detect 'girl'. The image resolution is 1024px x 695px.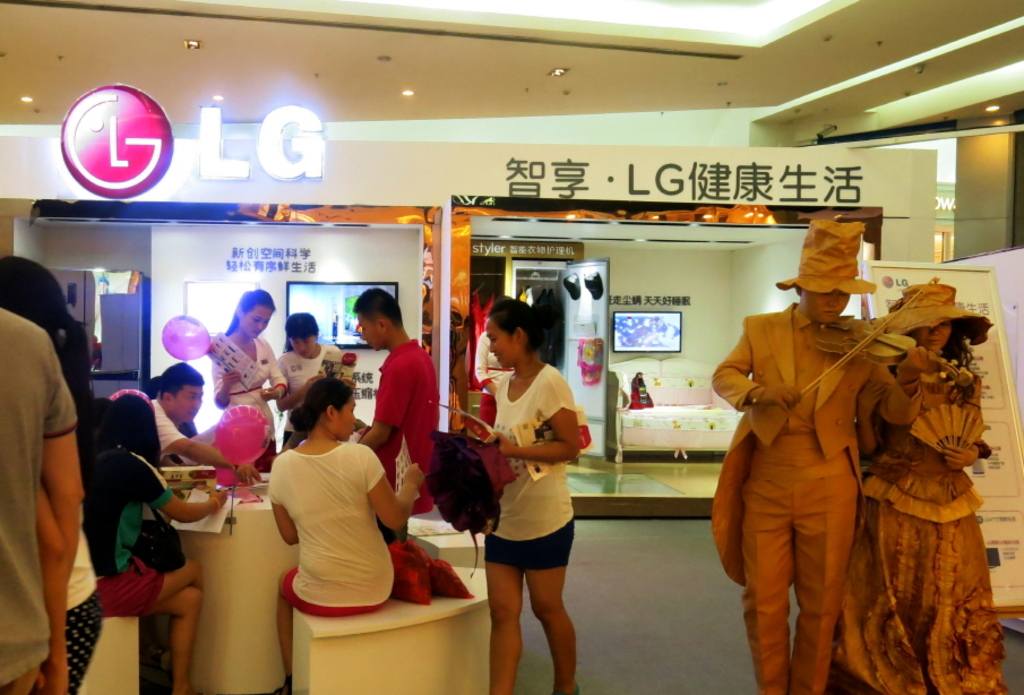
[x1=446, y1=317, x2=578, y2=692].
